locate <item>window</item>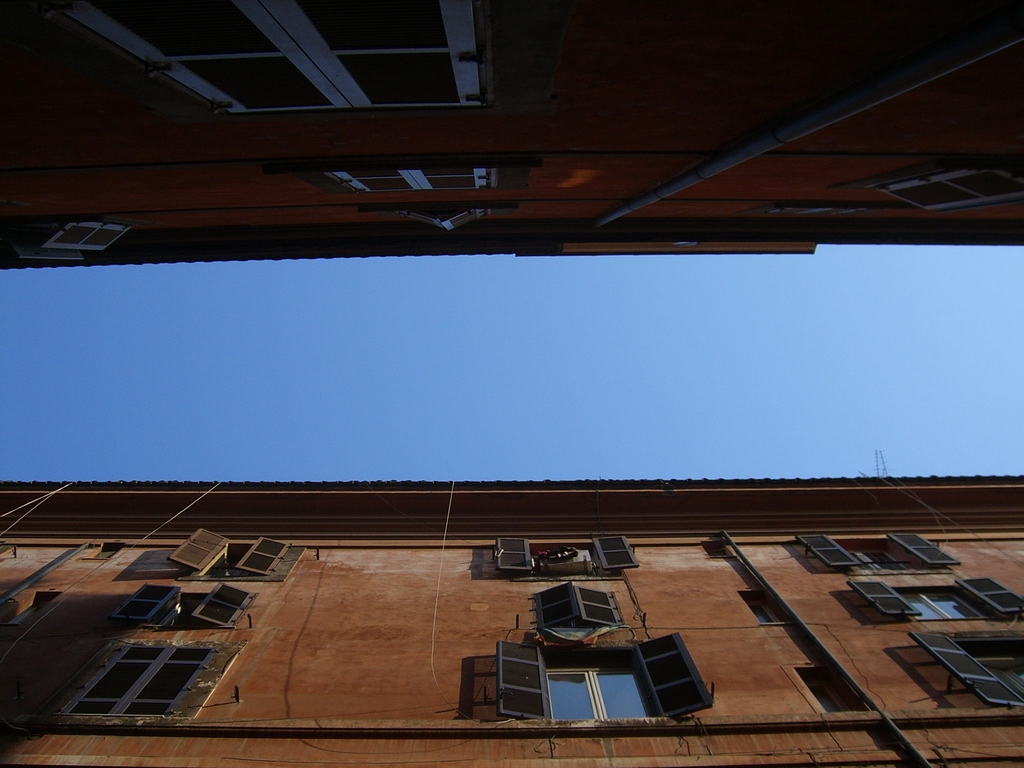
(179,528,289,577)
